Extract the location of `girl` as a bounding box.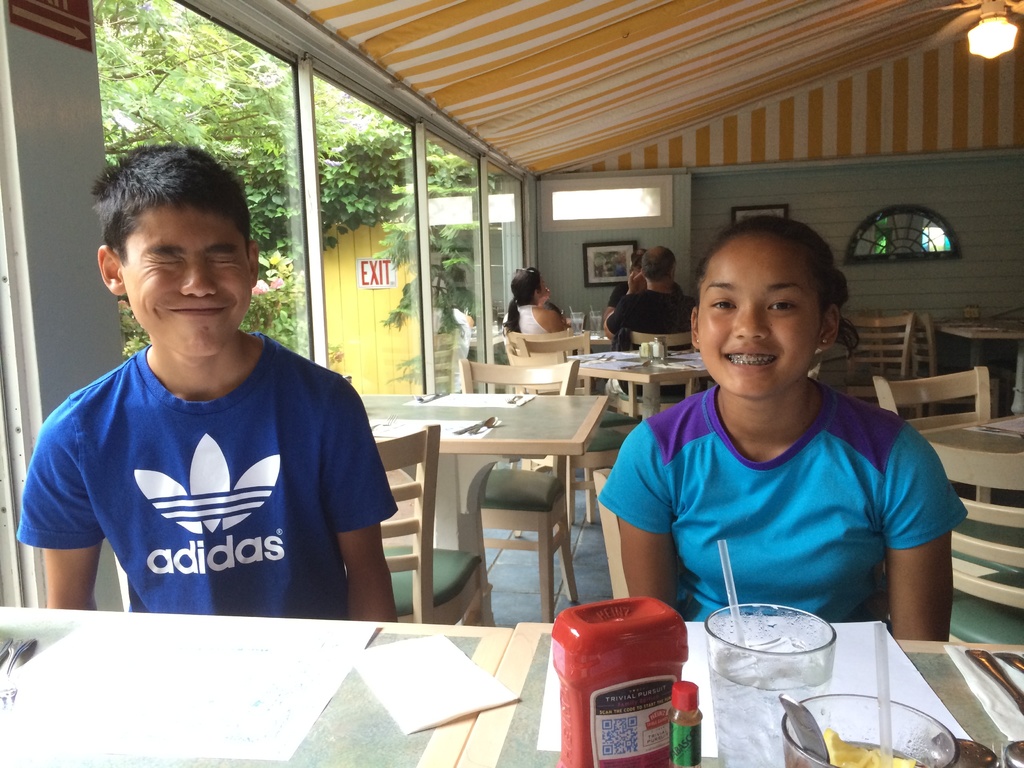
599, 217, 951, 646.
